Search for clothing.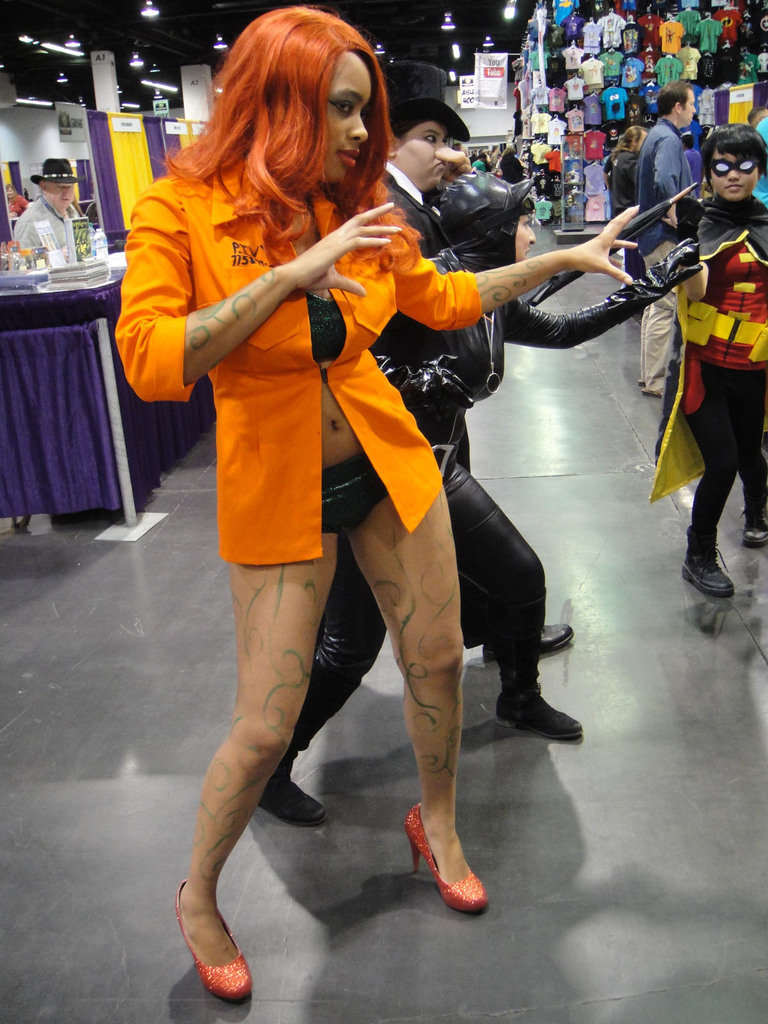
Found at <region>6, 196, 86, 252</region>.
